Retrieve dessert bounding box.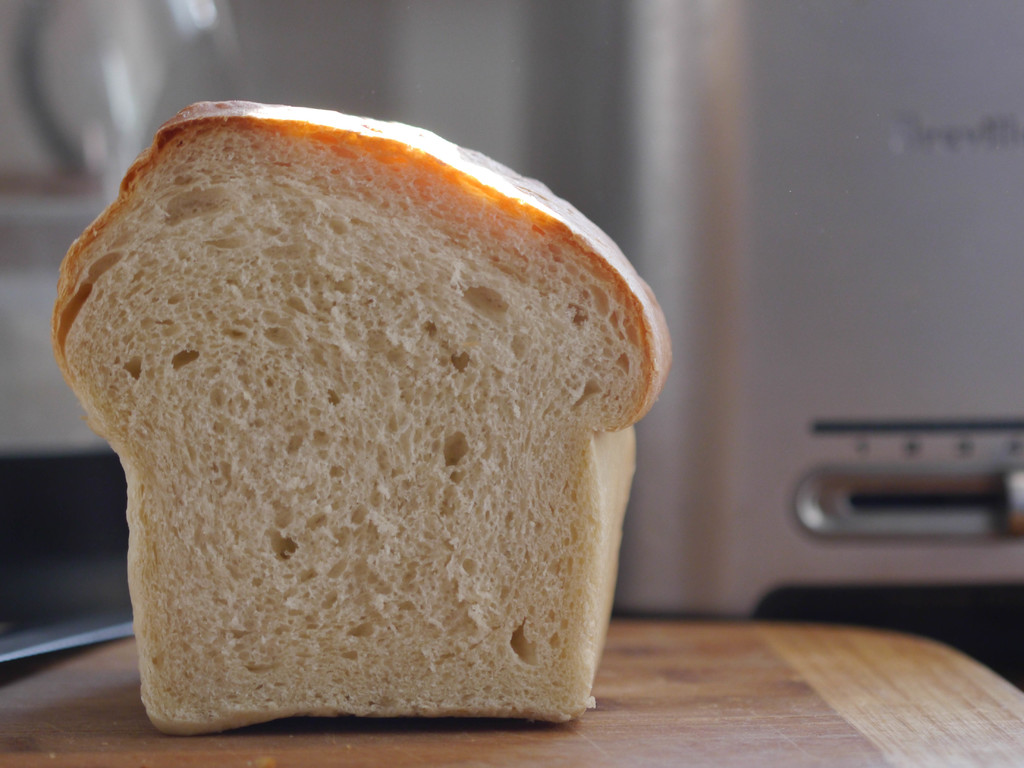
Bounding box: Rect(52, 97, 676, 725).
